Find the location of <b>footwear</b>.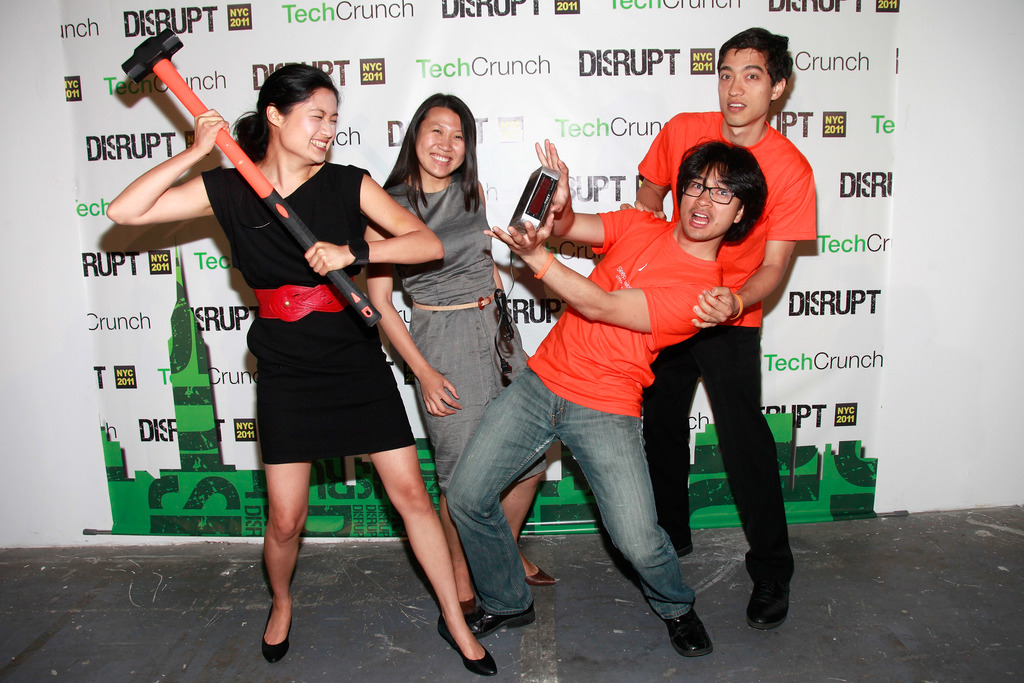
Location: x1=465, y1=607, x2=536, y2=638.
